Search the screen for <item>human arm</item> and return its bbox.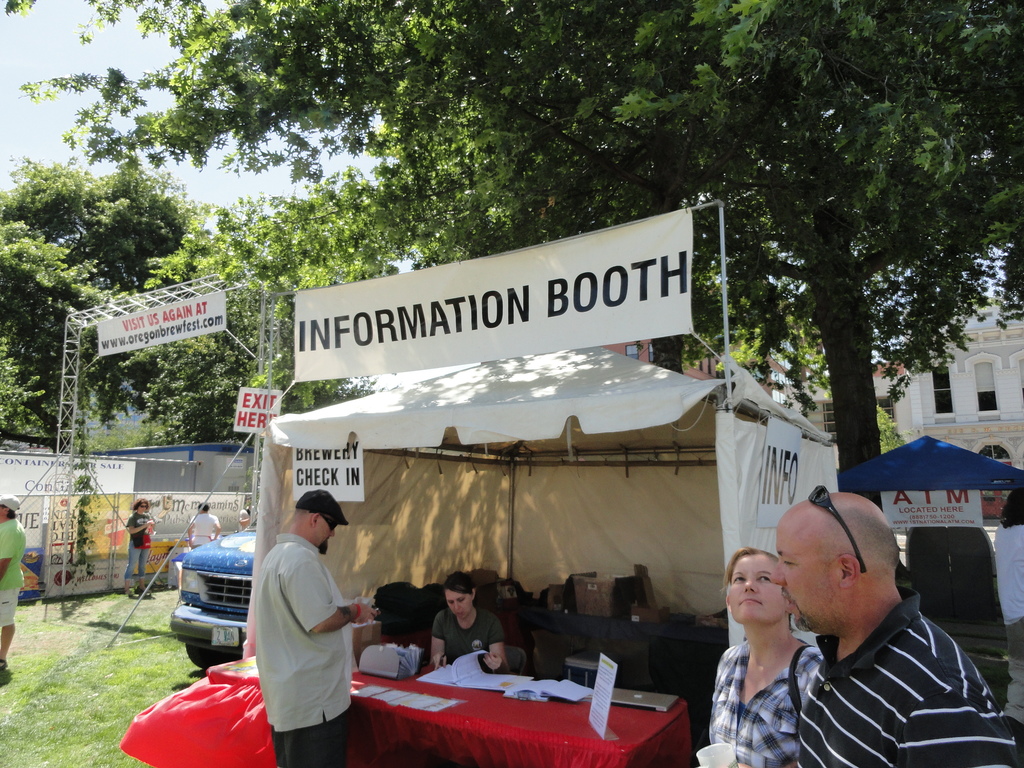
Found: BBox(429, 614, 448, 672).
